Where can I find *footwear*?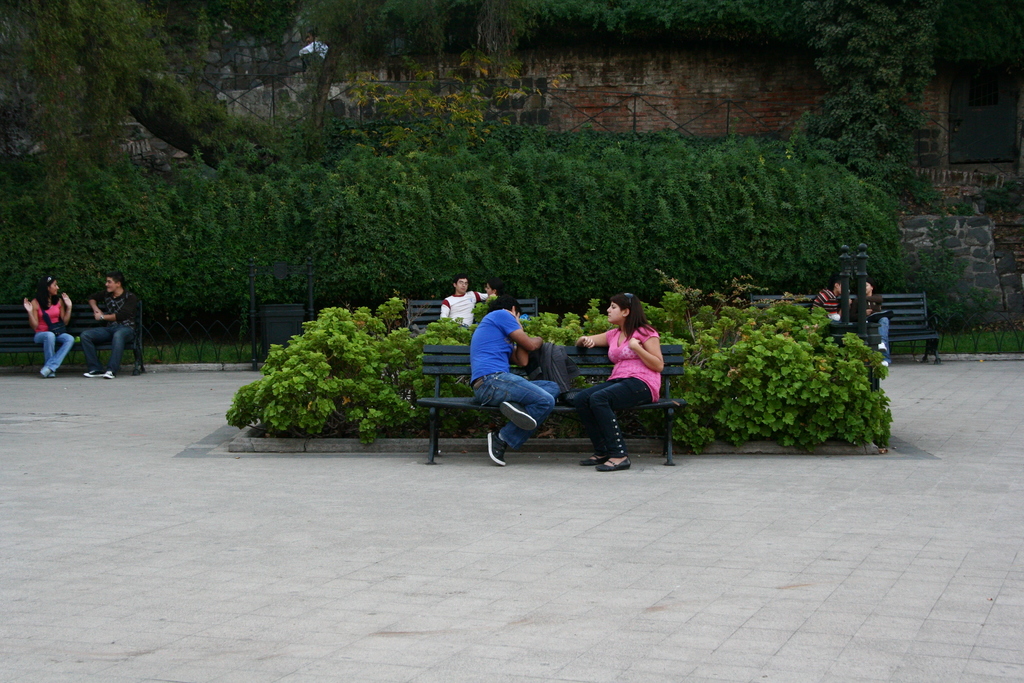
You can find it at [597,454,633,469].
